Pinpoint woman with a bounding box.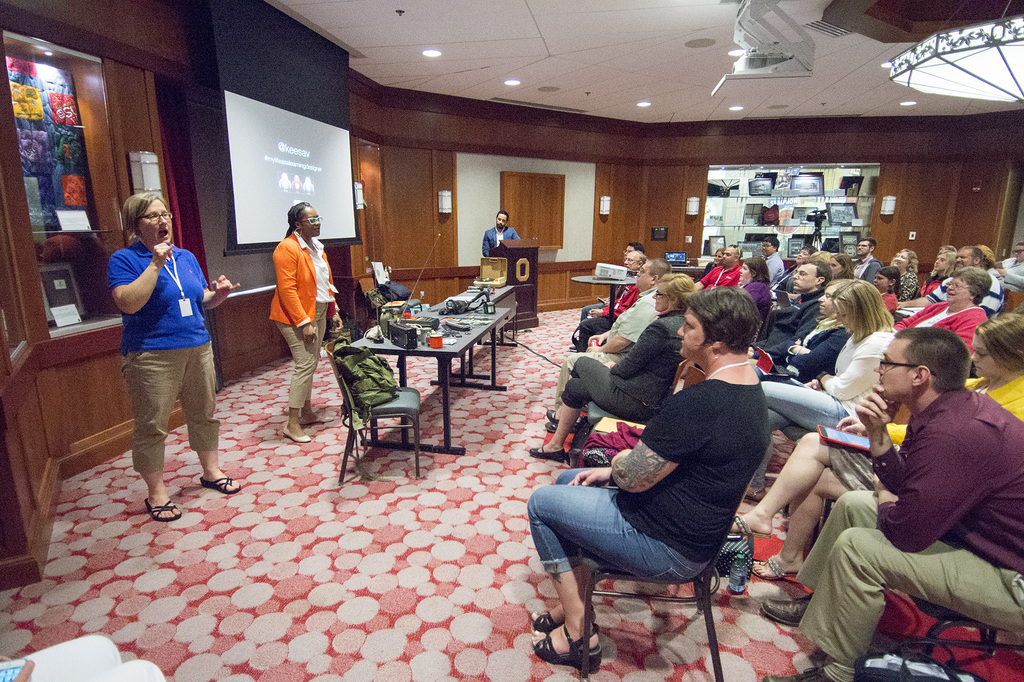
829 253 856 274.
